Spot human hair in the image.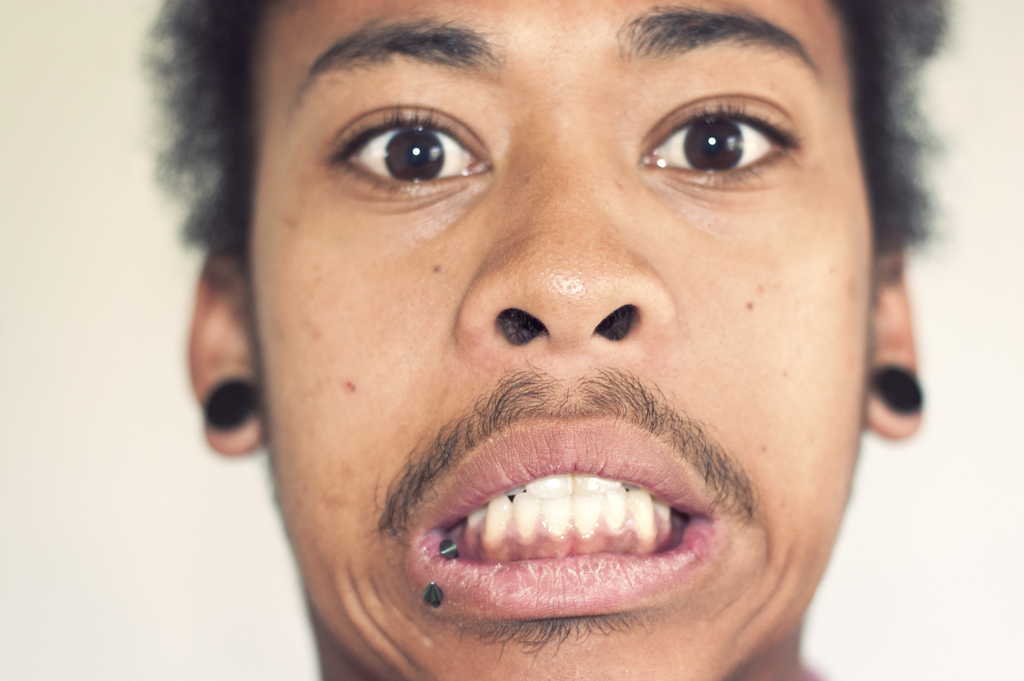
human hair found at <box>165,3,877,264</box>.
